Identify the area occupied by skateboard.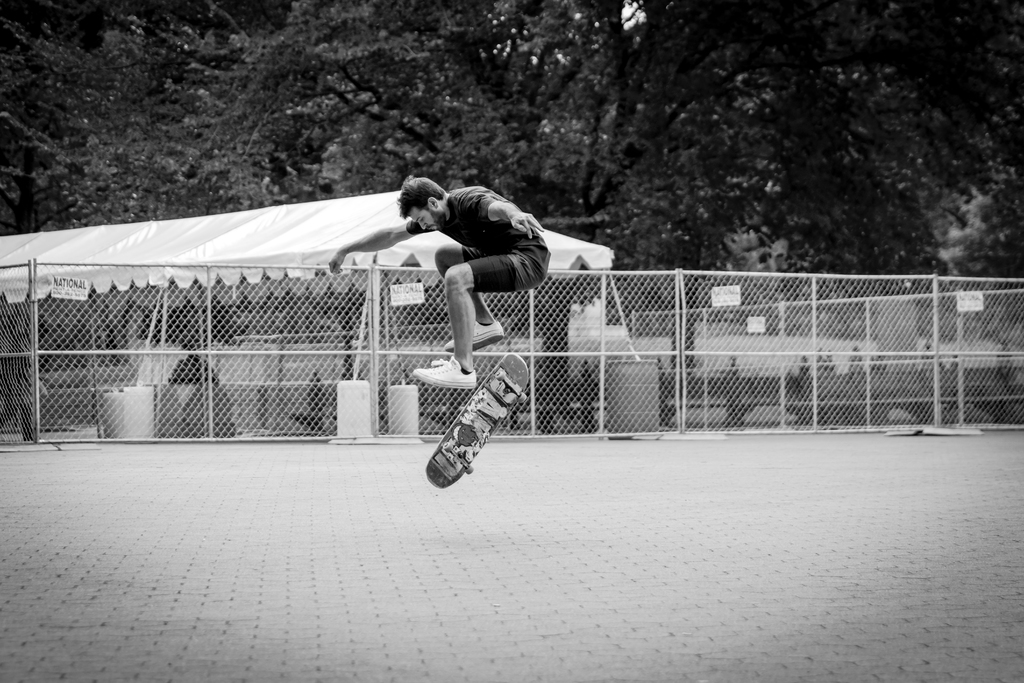
Area: l=425, t=352, r=531, b=489.
